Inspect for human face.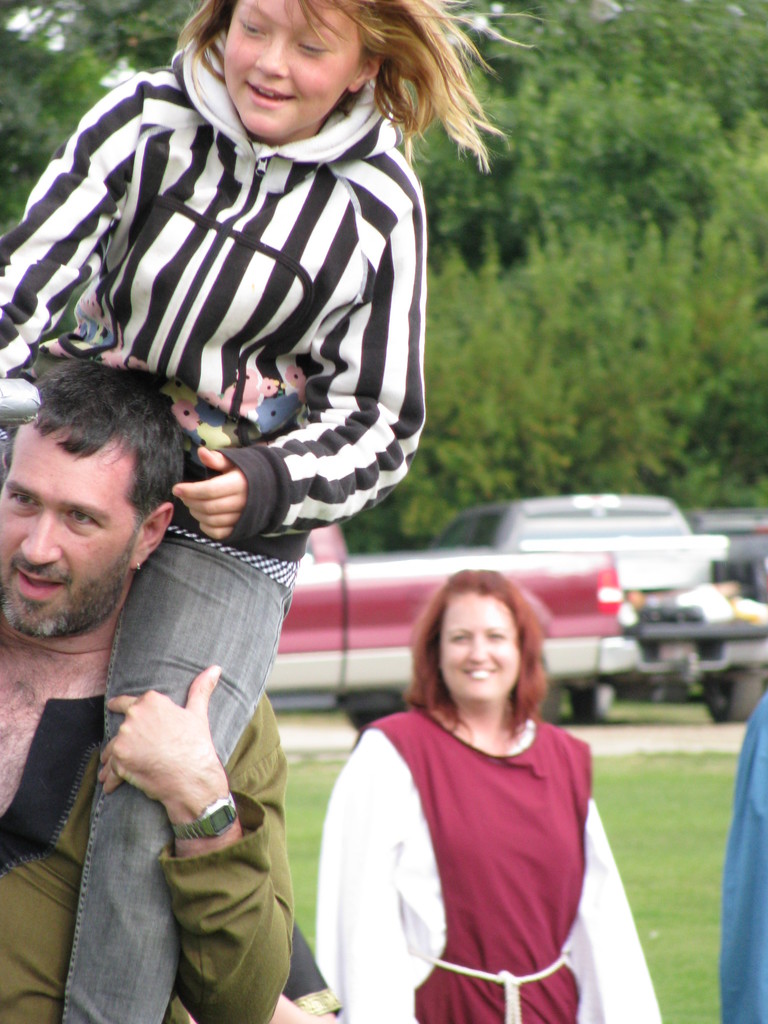
Inspection: (left=436, top=590, right=520, bottom=700).
